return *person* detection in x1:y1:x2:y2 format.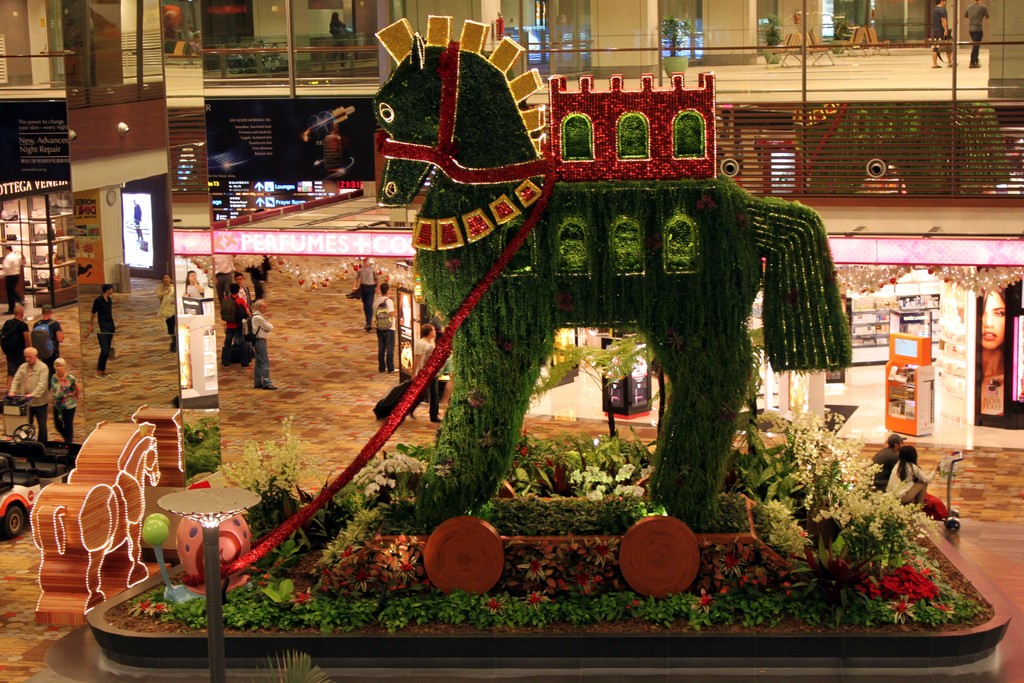
353:259:378:330.
